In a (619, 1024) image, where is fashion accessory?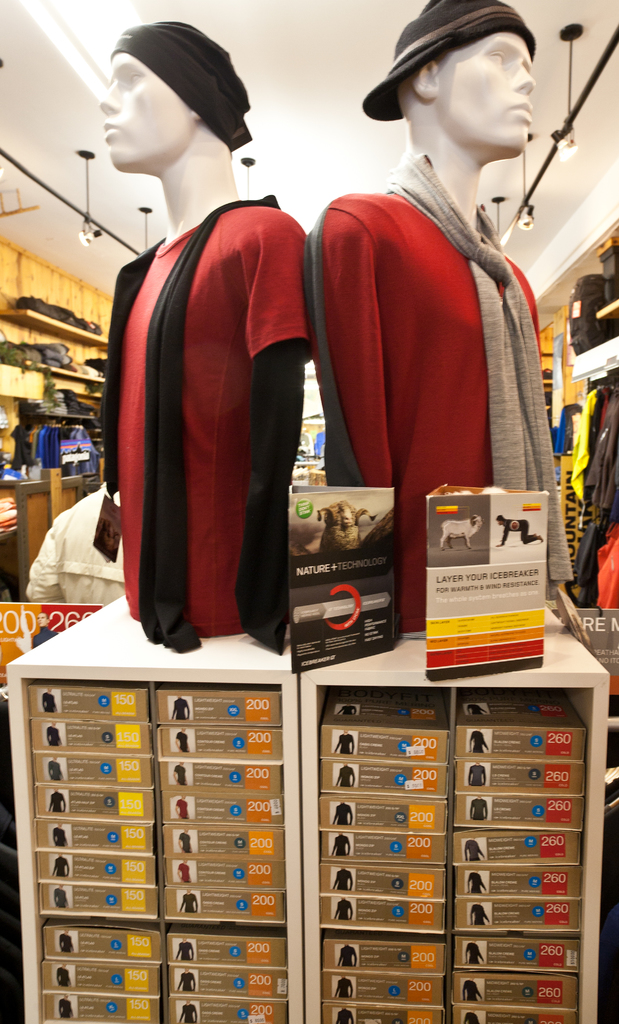
x1=358 y1=0 x2=532 y2=120.
